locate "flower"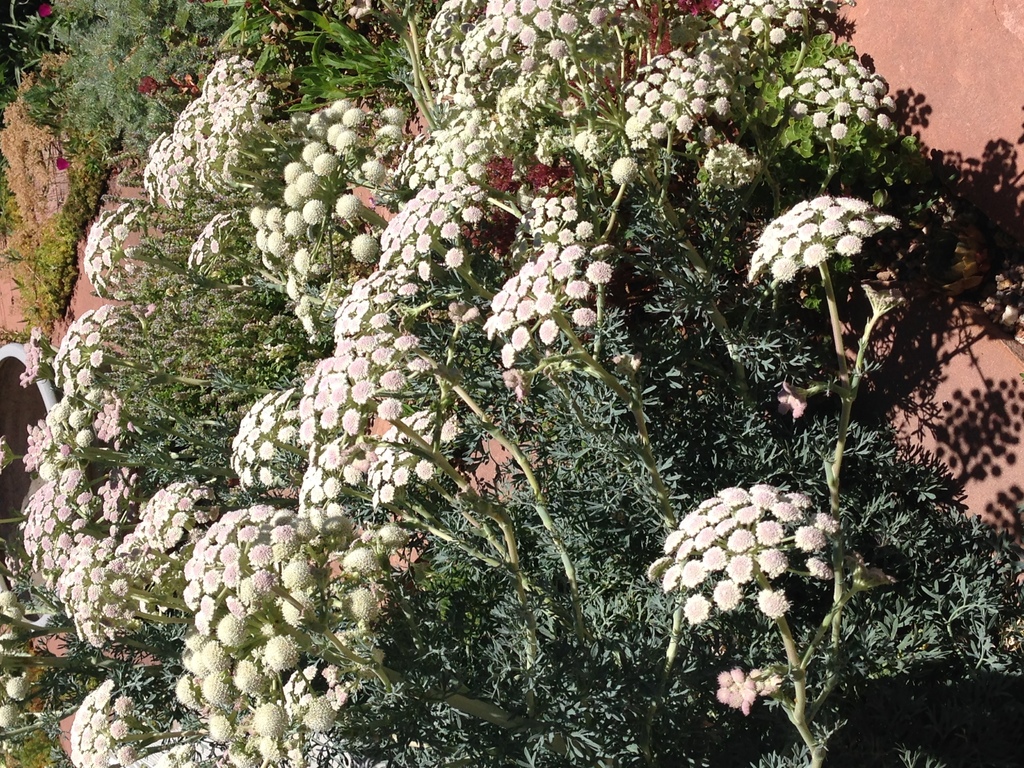
768:58:899:143
